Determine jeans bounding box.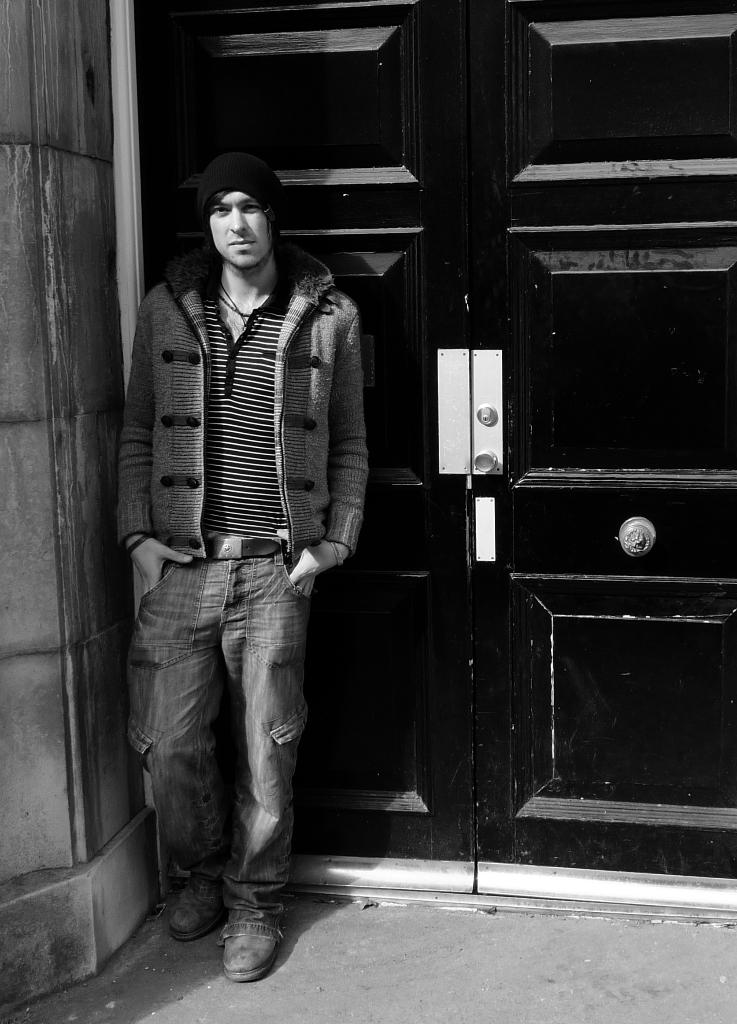
Determined: bbox=(128, 536, 345, 951).
